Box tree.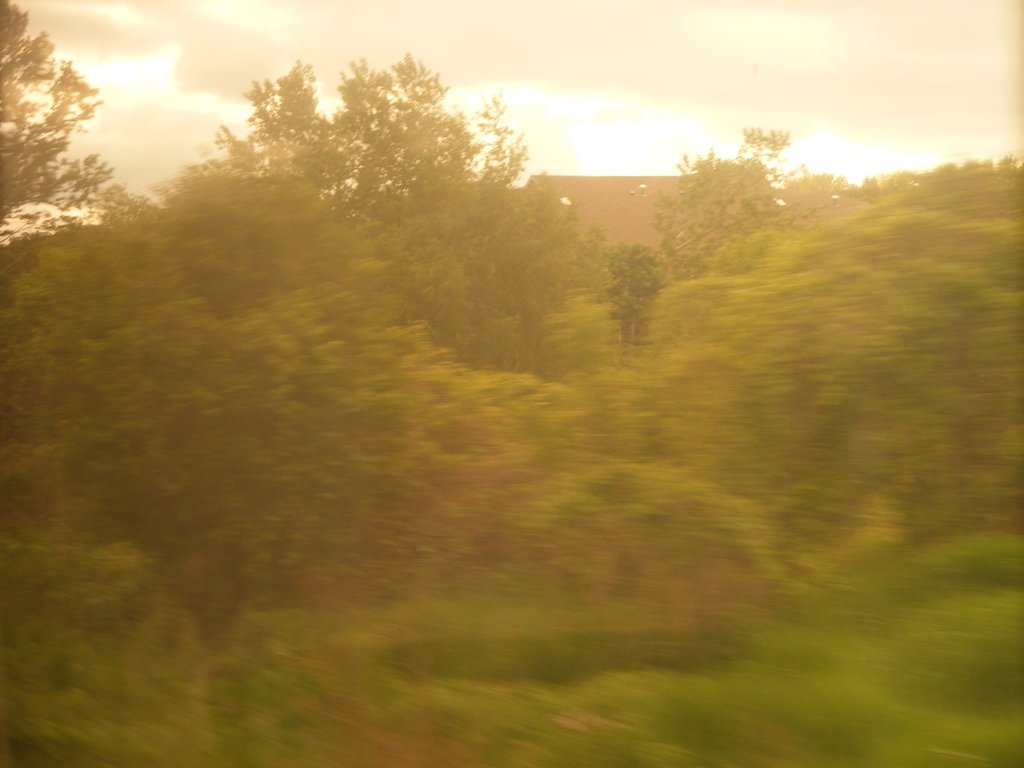
locate(190, 51, 553, 248).
